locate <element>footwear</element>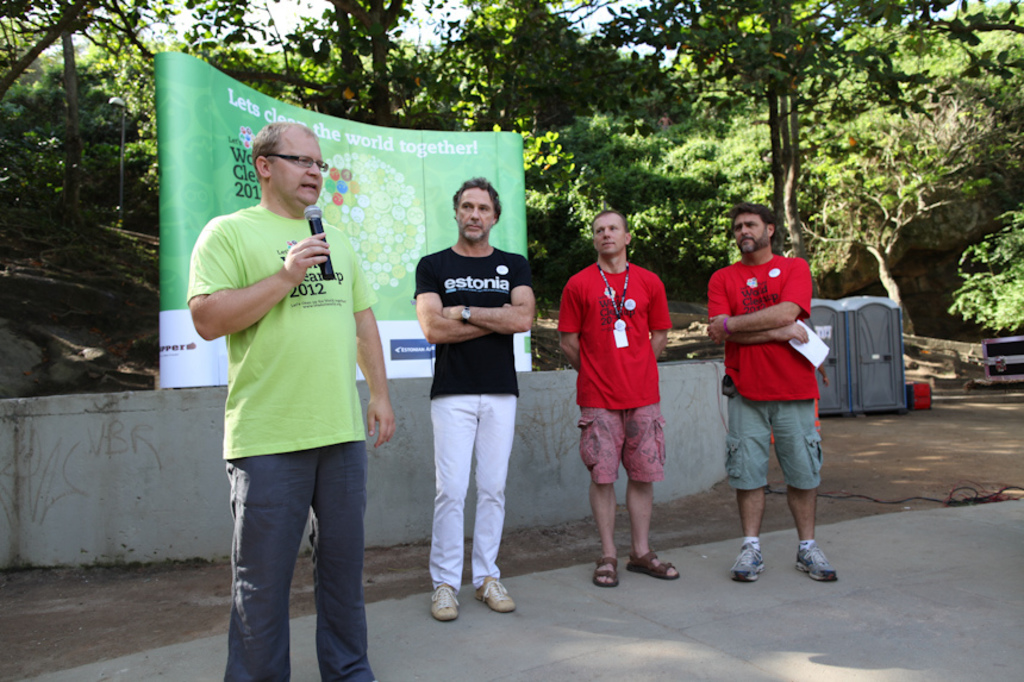
626,544,682,572
